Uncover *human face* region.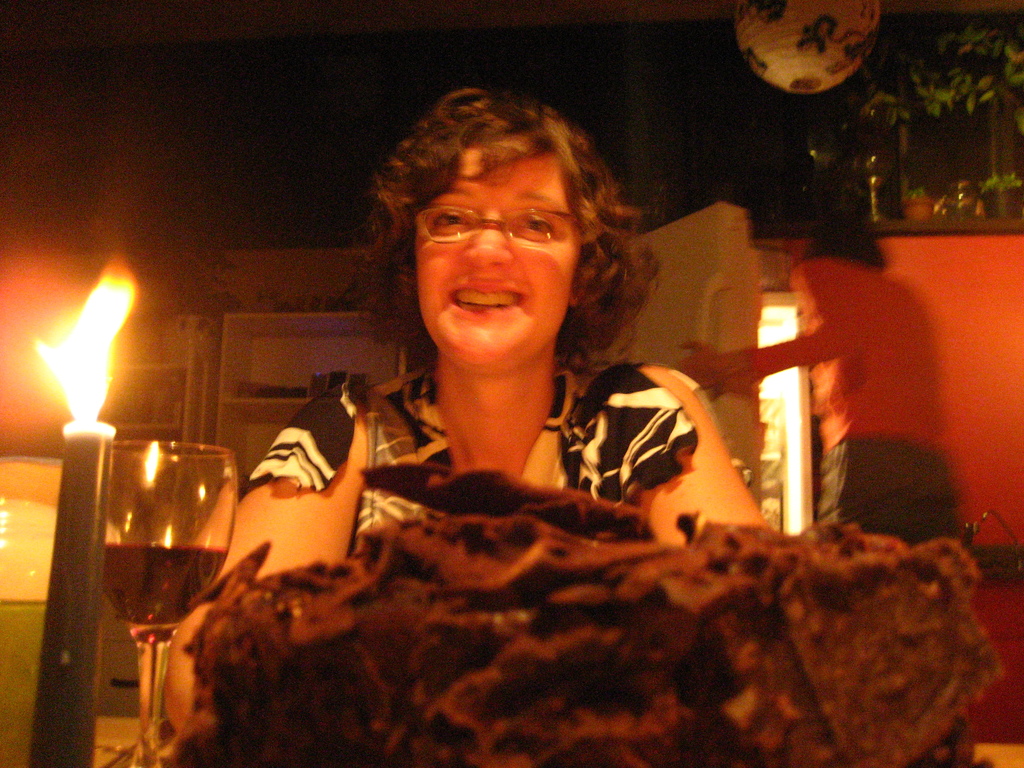
Uncovered: l=413, t=126, r=579, b=359.
